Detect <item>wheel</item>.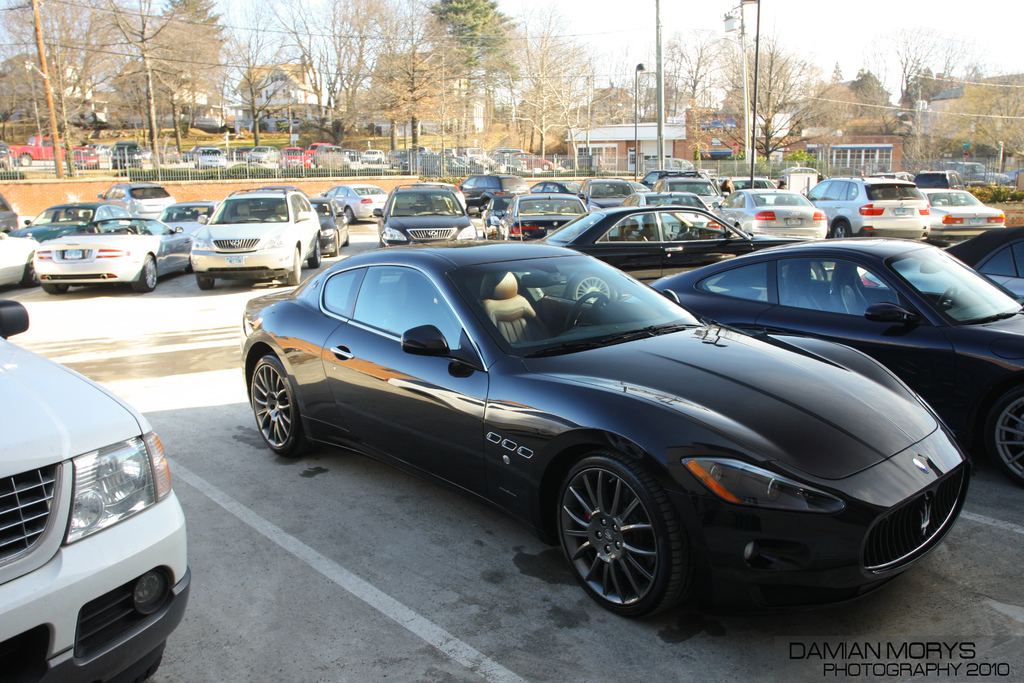
Detected at 16, 151, 36, 169.
